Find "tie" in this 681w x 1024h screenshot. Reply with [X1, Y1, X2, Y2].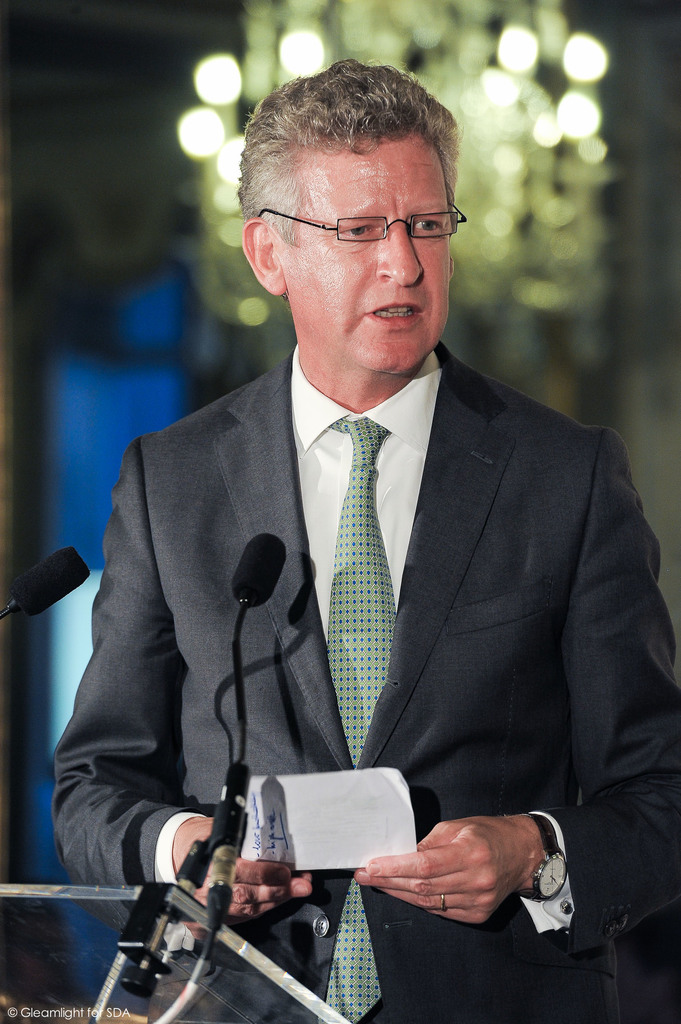
[319, 413, 406, 1023].
